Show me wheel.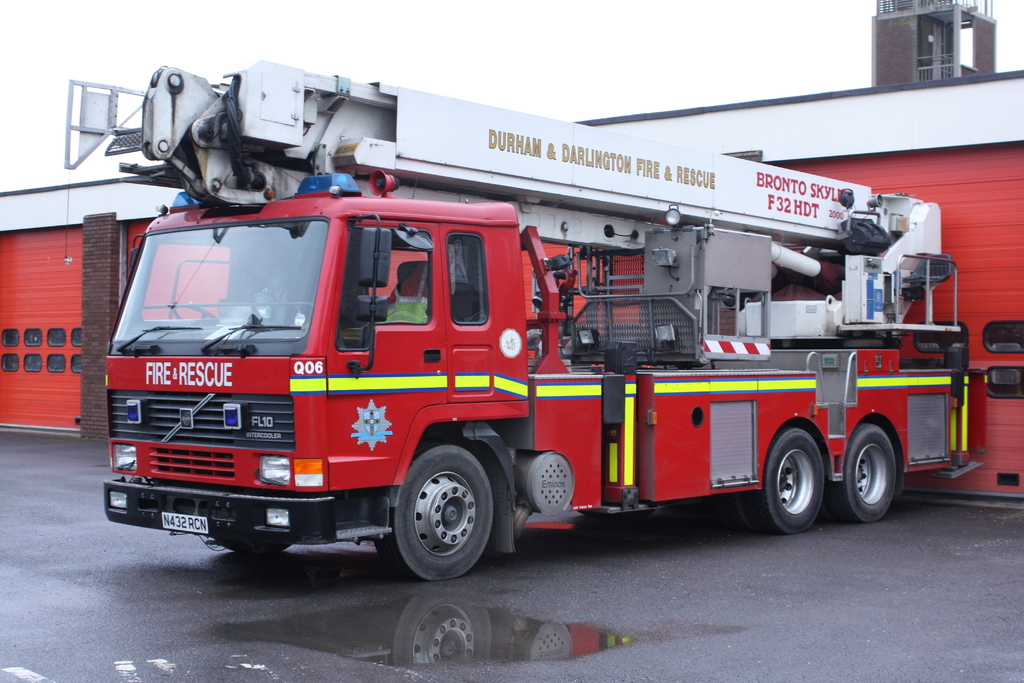
wheel is here: l=751, t=429, r=824, b=536.
